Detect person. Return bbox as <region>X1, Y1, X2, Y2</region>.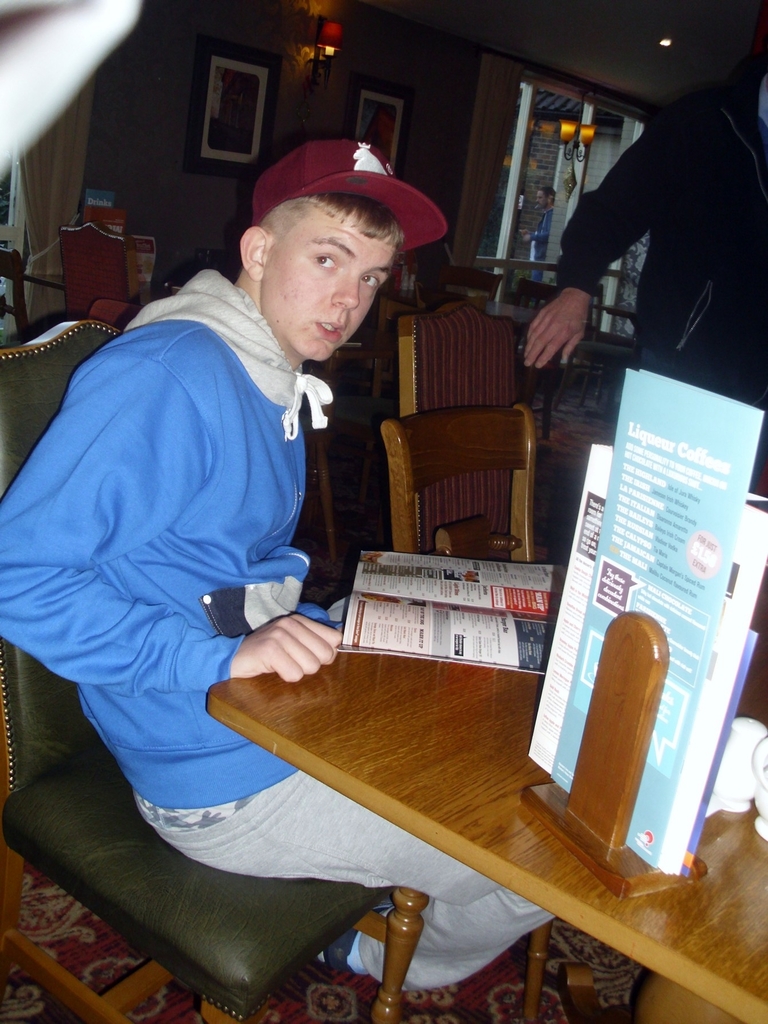
<region>520, 24, 767, 501</region>.
